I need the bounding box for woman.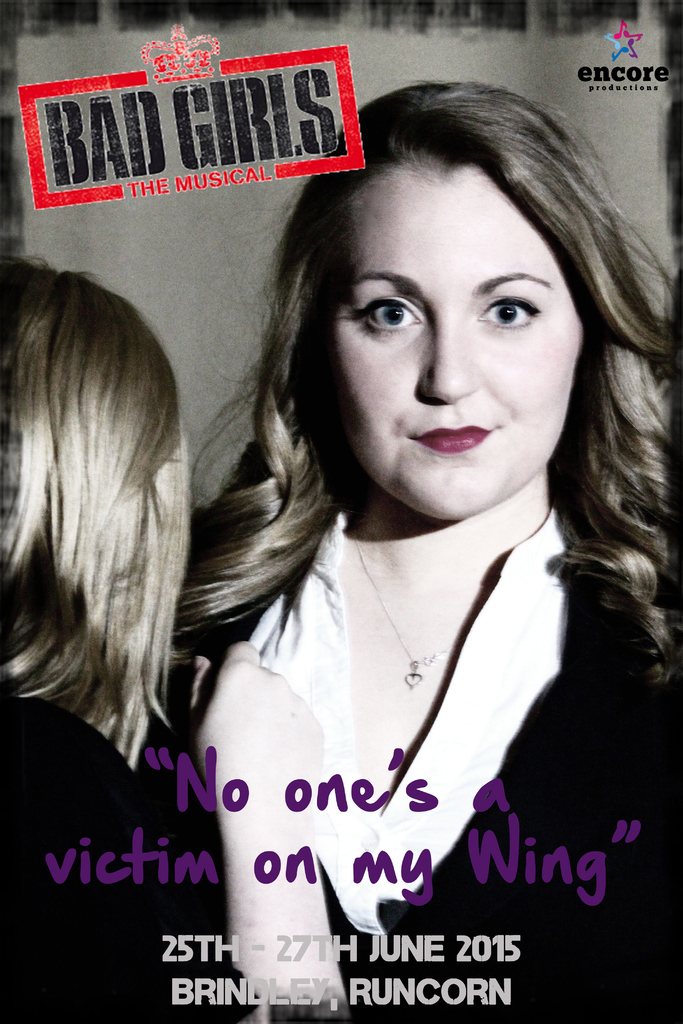
Here it is: 179, 75, 682, 1023.
